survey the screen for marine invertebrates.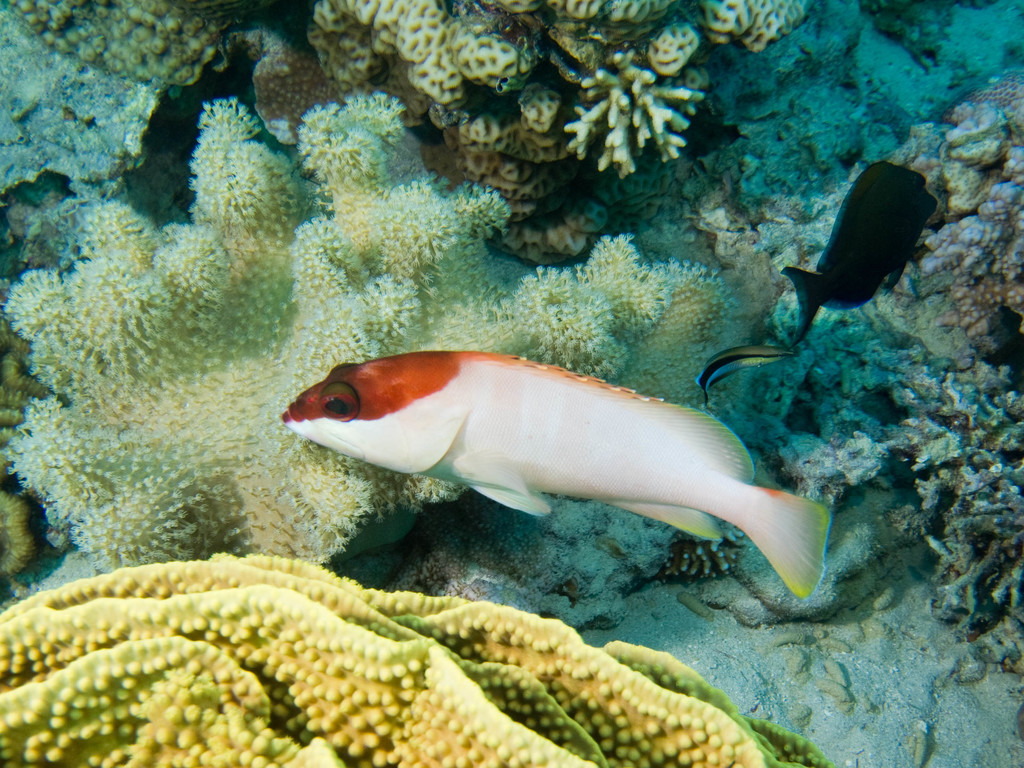
Survey found: <region>1, 0, 269, 90</region>.
